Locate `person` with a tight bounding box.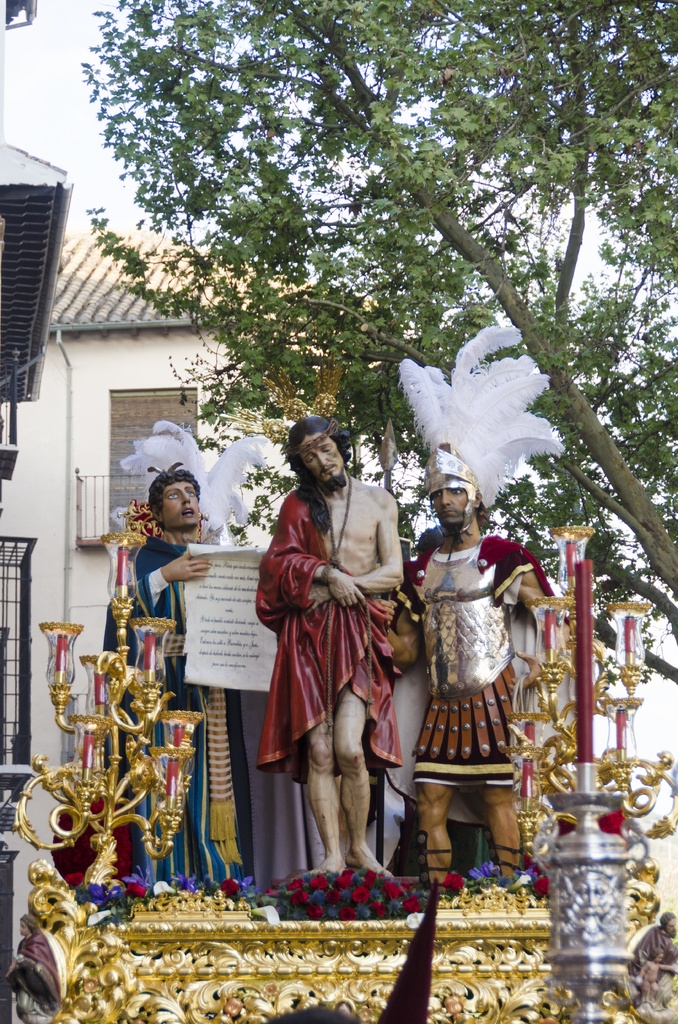
[3, 910, 67, 1012].
